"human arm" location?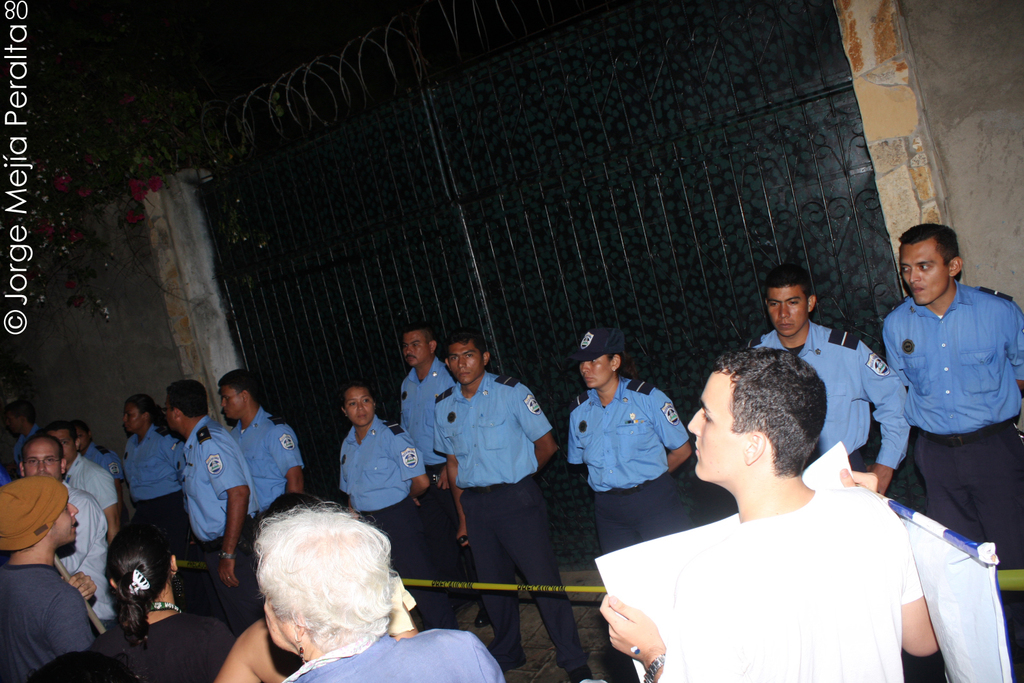
select_region(601, 576, 702, 678)
